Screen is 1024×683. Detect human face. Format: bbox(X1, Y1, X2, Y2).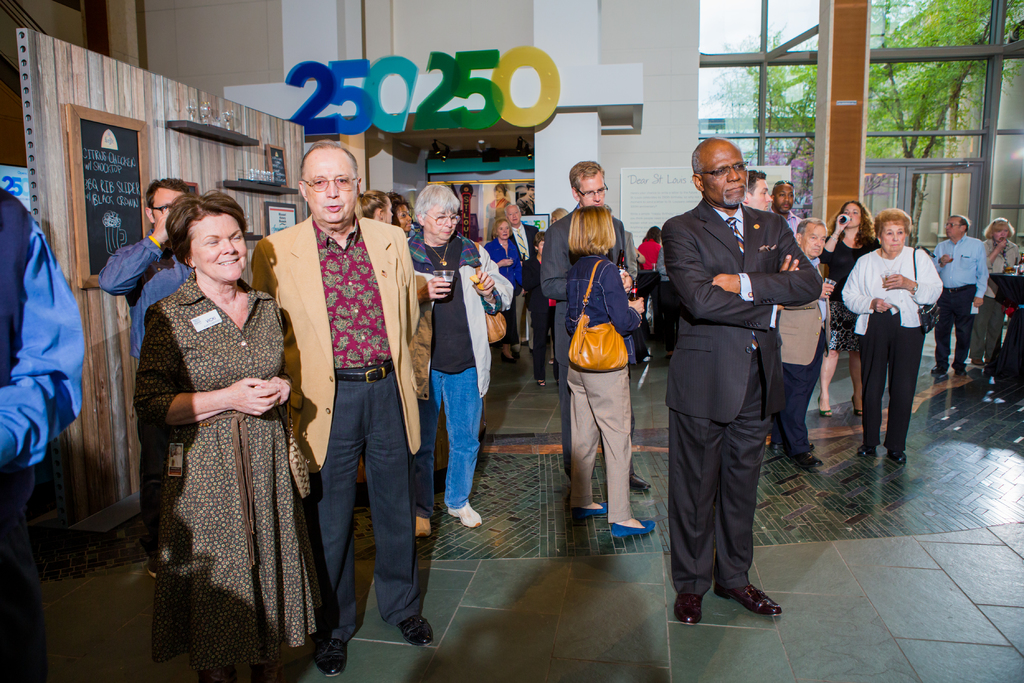
bbox(508, 206, 520, 225).
